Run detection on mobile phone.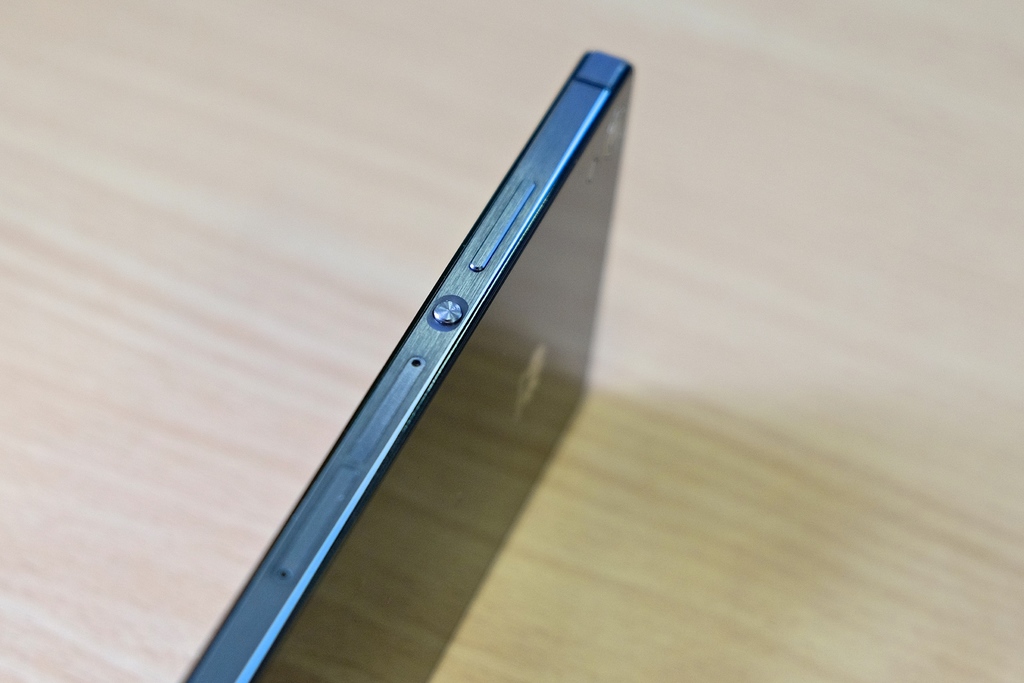
Result: <region>211, 44, 615, 682</region>.
